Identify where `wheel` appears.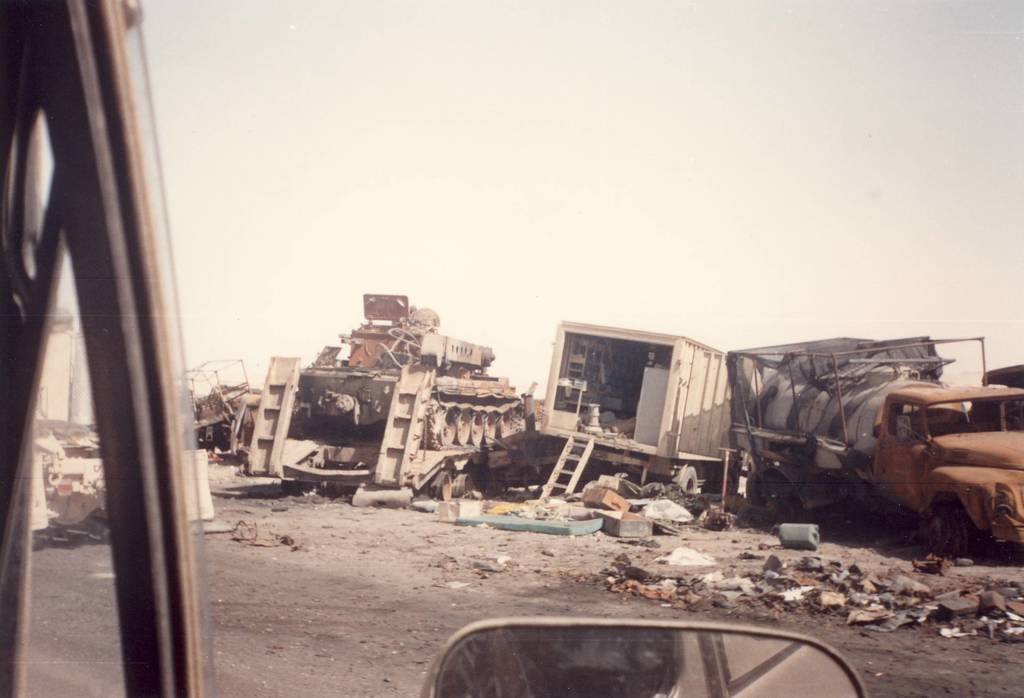
Appears at locate(452, 468, 475, 496).
